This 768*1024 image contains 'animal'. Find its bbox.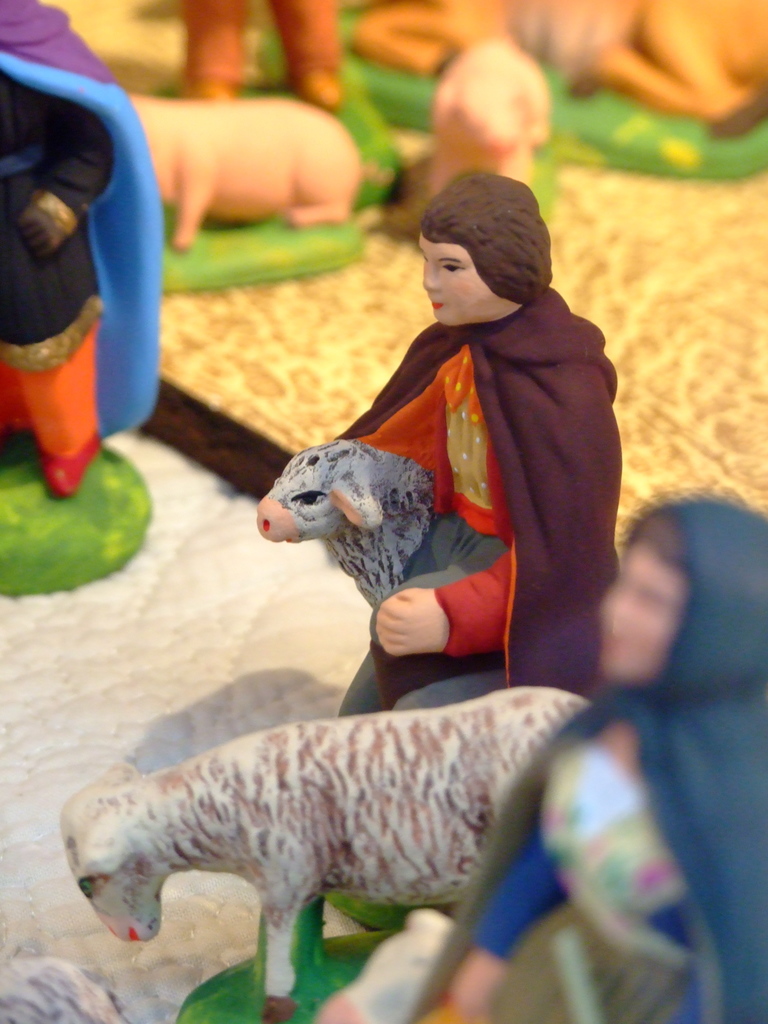
[125,92,367,253].
